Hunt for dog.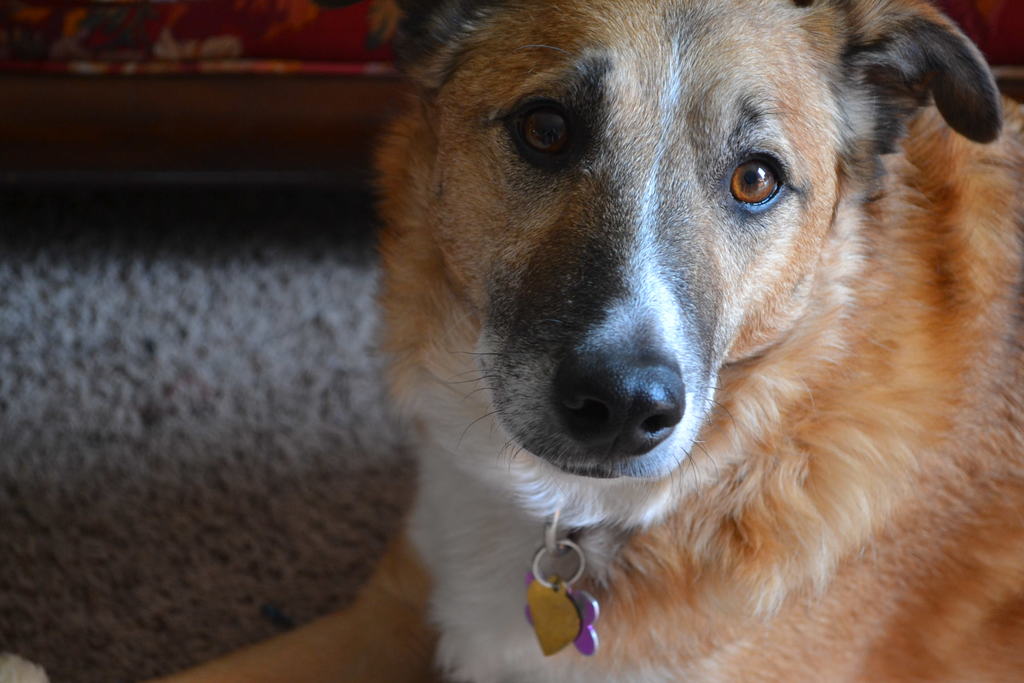
Hunted down at (0,0,1023,682).
